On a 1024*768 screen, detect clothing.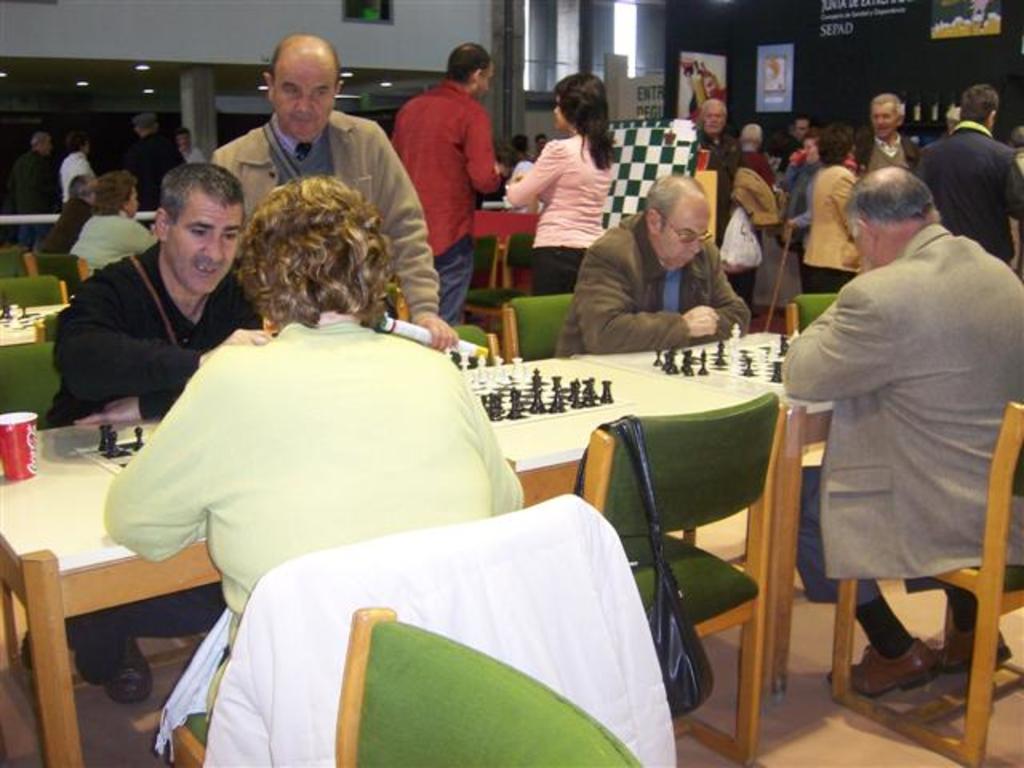
<region>853, 122, 918, 162</region>.
